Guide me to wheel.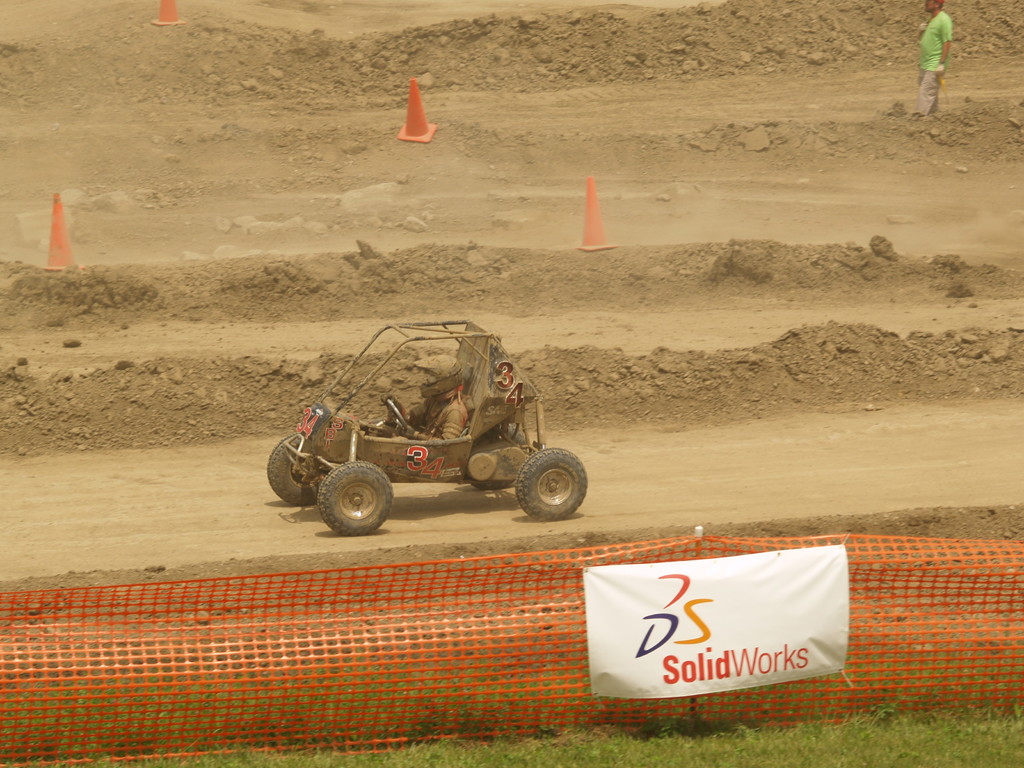
Guidance: left=269, top=433, right=332, bottom=508.
